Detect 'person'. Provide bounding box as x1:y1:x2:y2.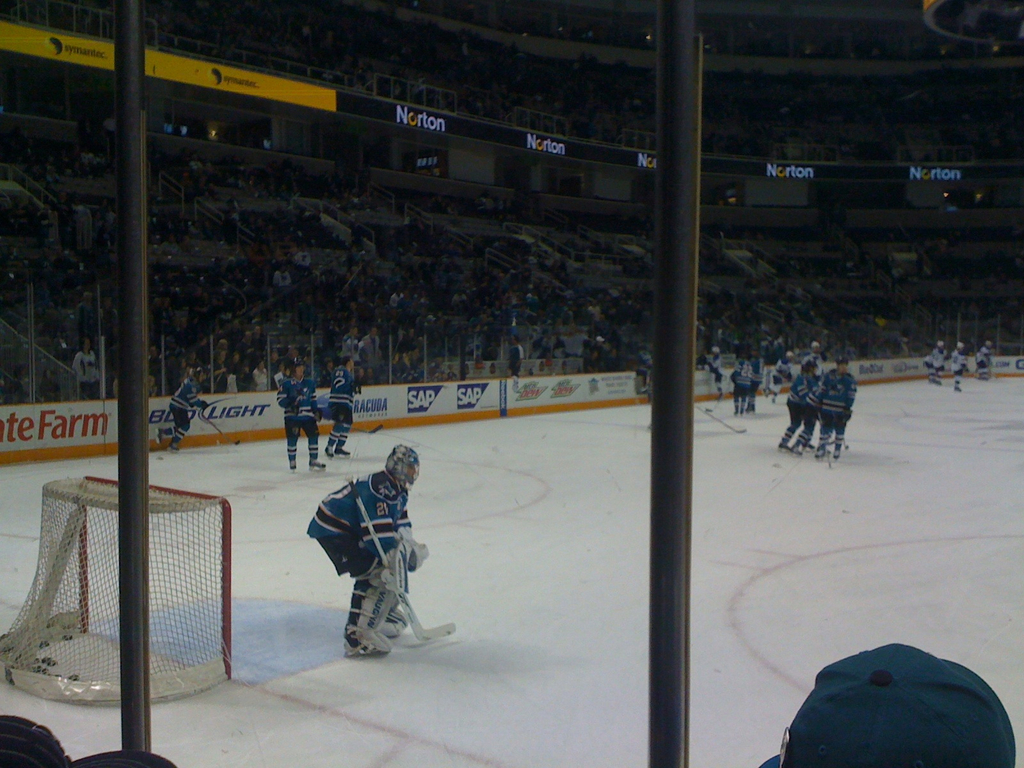
325:356:354:457.
